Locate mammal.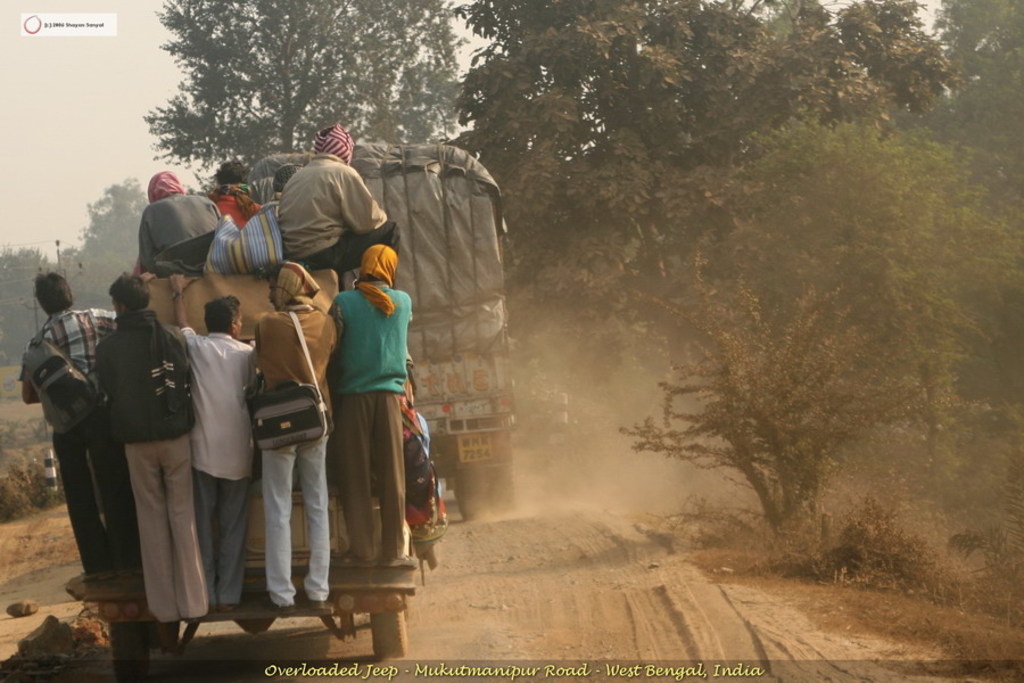
Bounding box: box(137, 167, 218, 272).
